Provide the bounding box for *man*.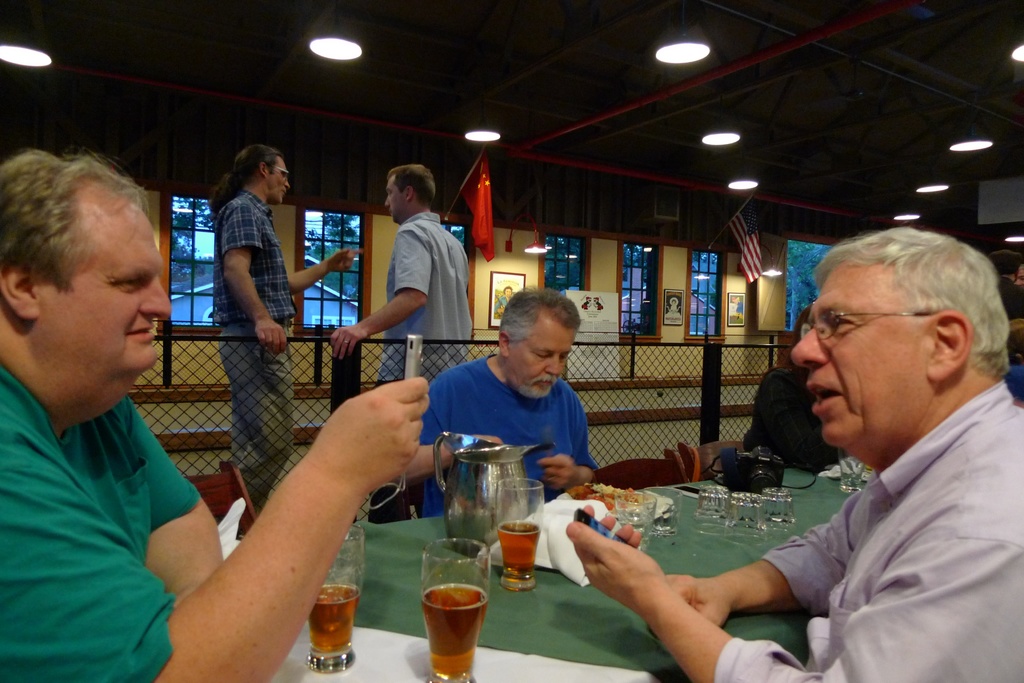
[left=327, top=161, right=471, bottom=529].
